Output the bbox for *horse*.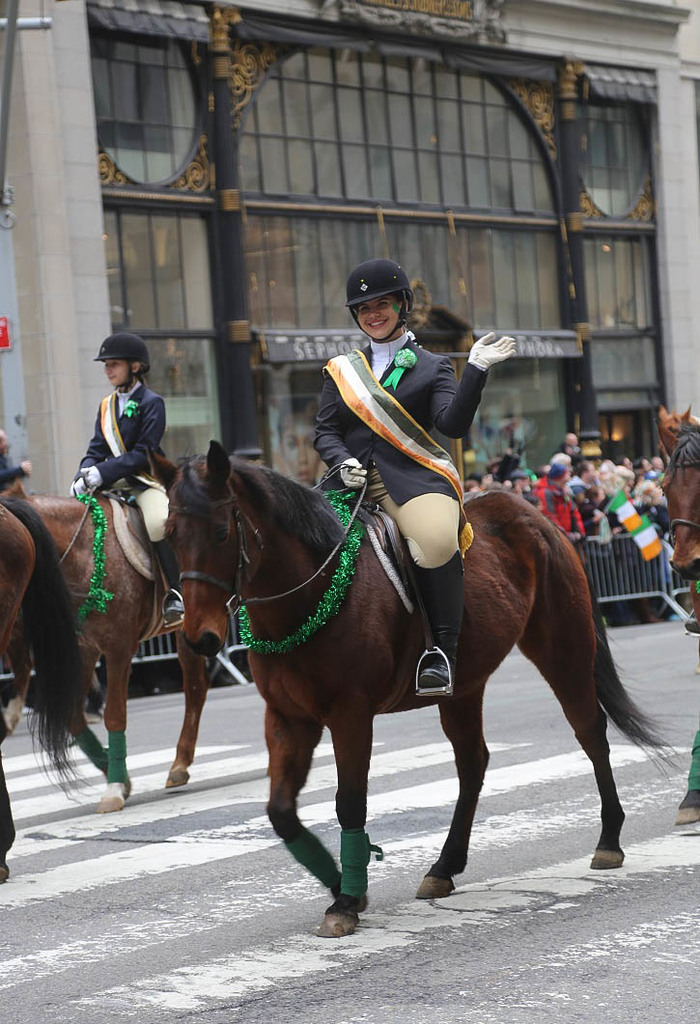
[left=0, top=496, right=84, bottom=880].
